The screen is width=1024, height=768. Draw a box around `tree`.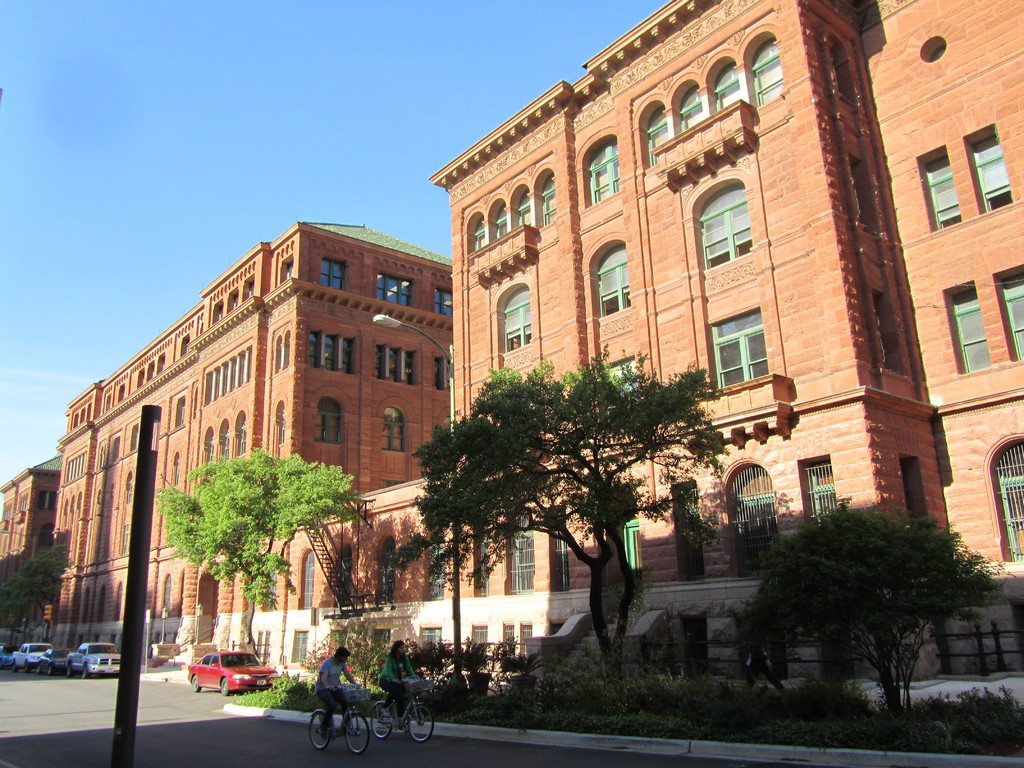
box(0, 537, 74, 657).
